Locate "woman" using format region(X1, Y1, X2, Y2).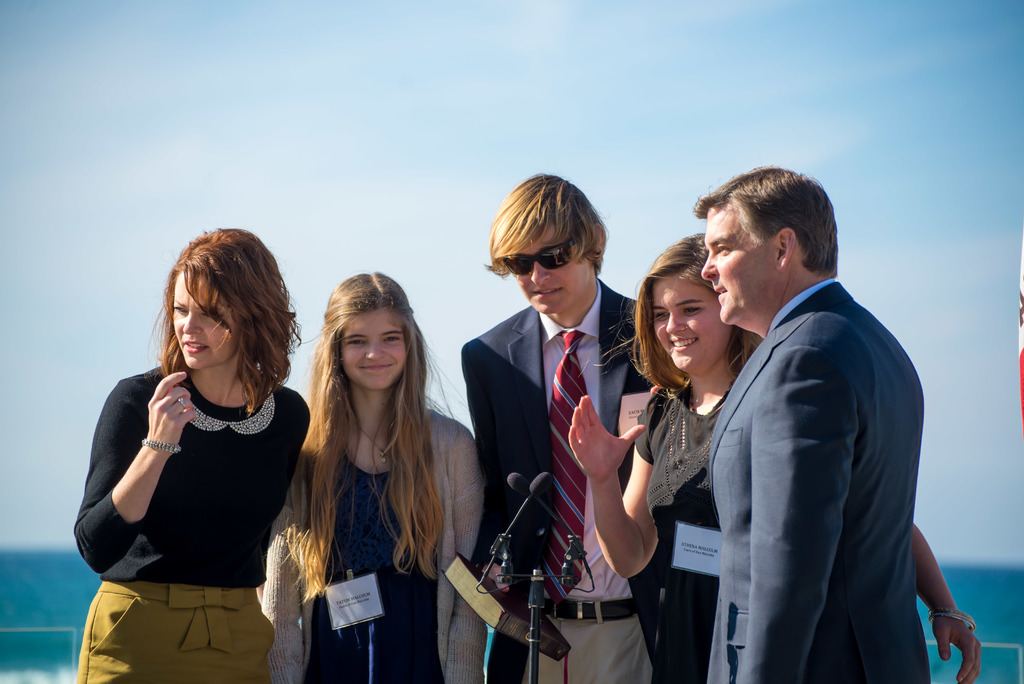
region(69, 224, 316, 683).
